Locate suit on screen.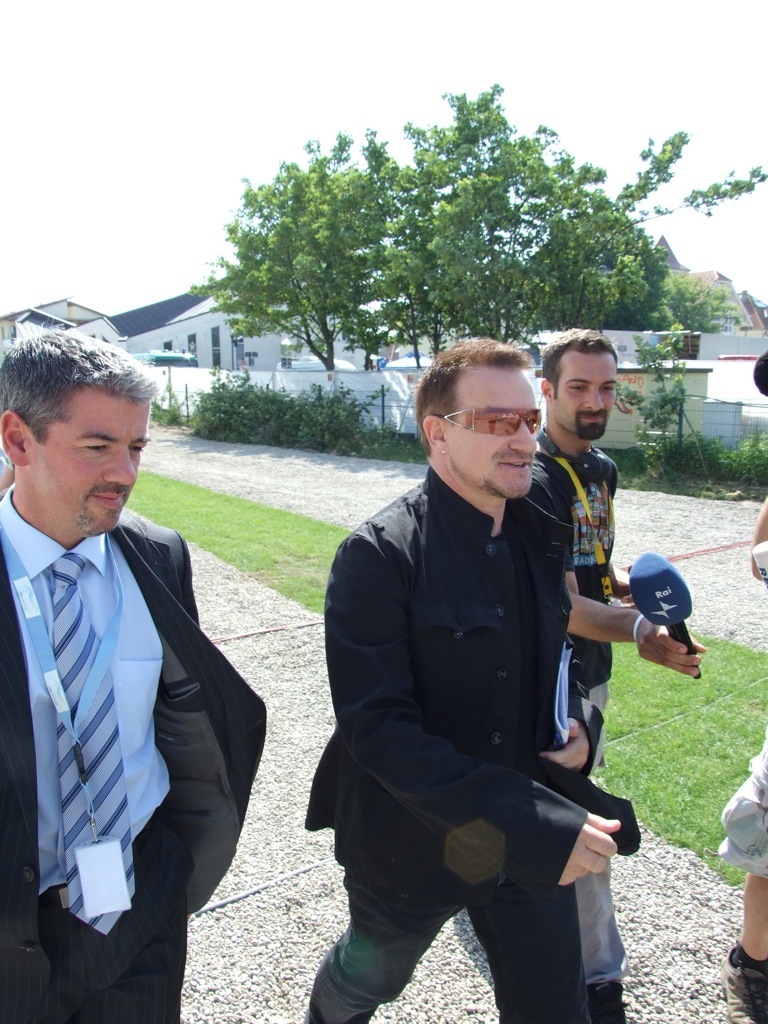
On screen at 6/431/270/997.
